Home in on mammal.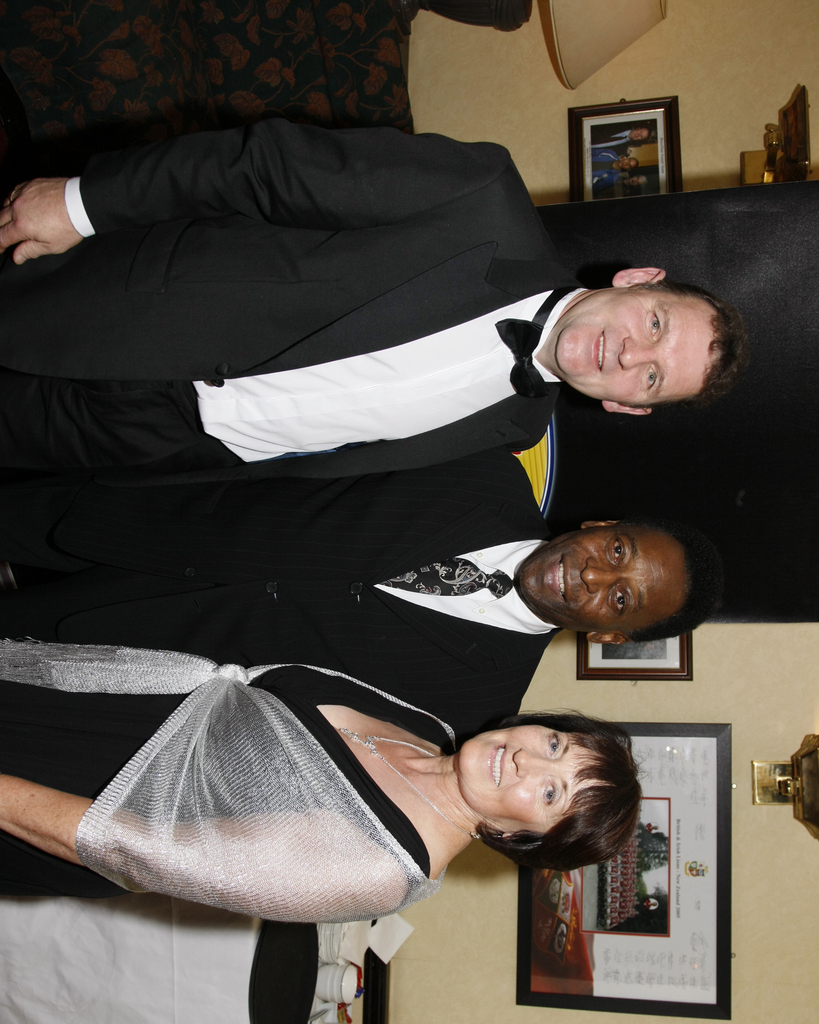
Homed in at pyautogui.locateOnScreen(5, 118, 748, 515).
